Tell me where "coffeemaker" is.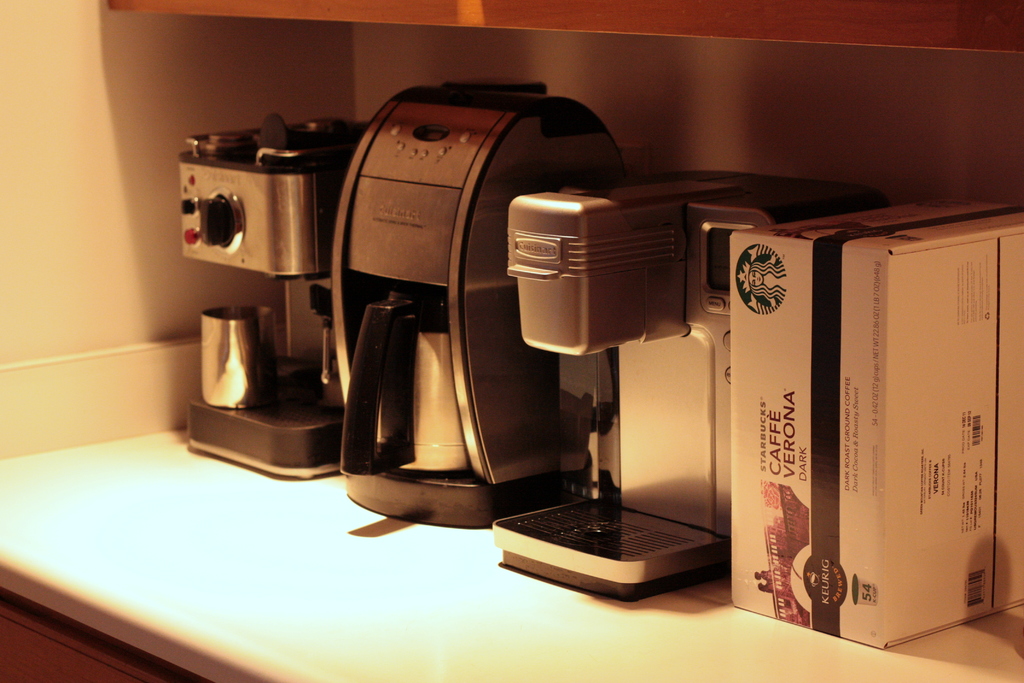
"coffeemaker" is at <region>492, 180, 888, 600</region>.
